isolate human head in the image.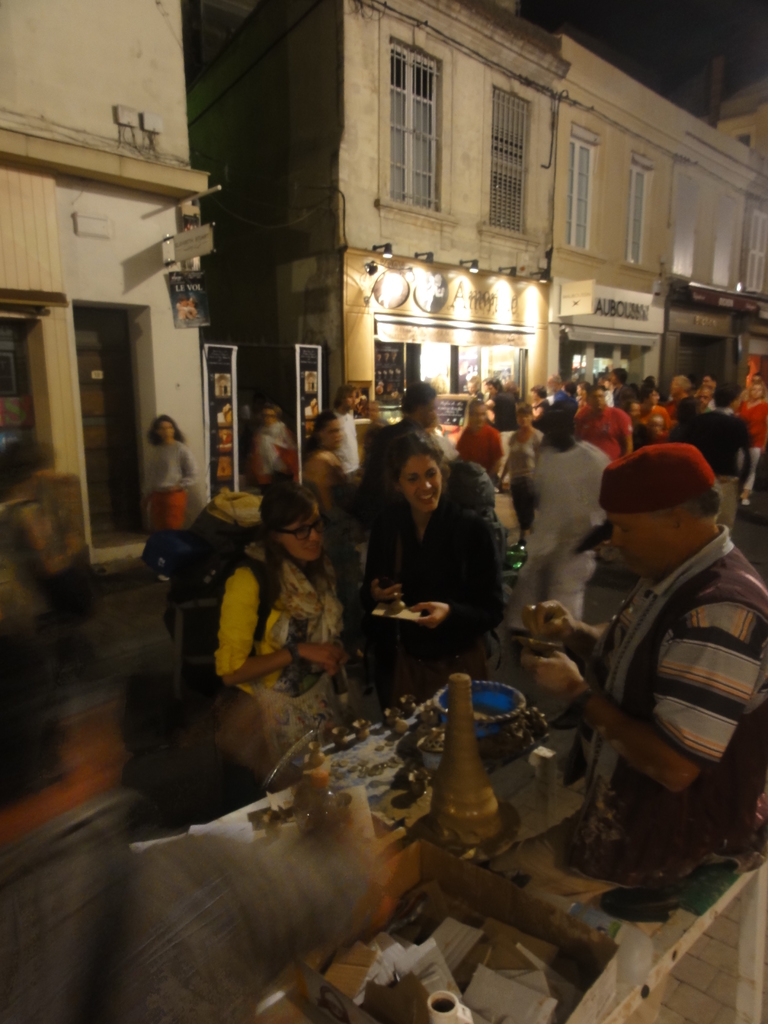
Isolated region: [627, 399, 637, 422].
